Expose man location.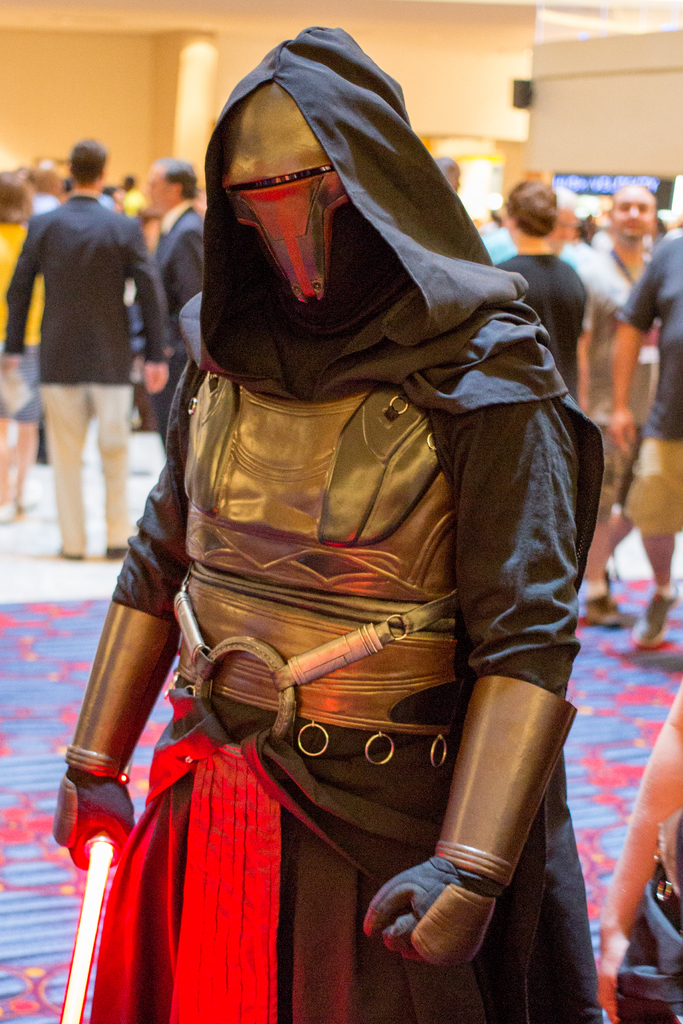
Exposed at Rect(611, 222, 682, 627).
